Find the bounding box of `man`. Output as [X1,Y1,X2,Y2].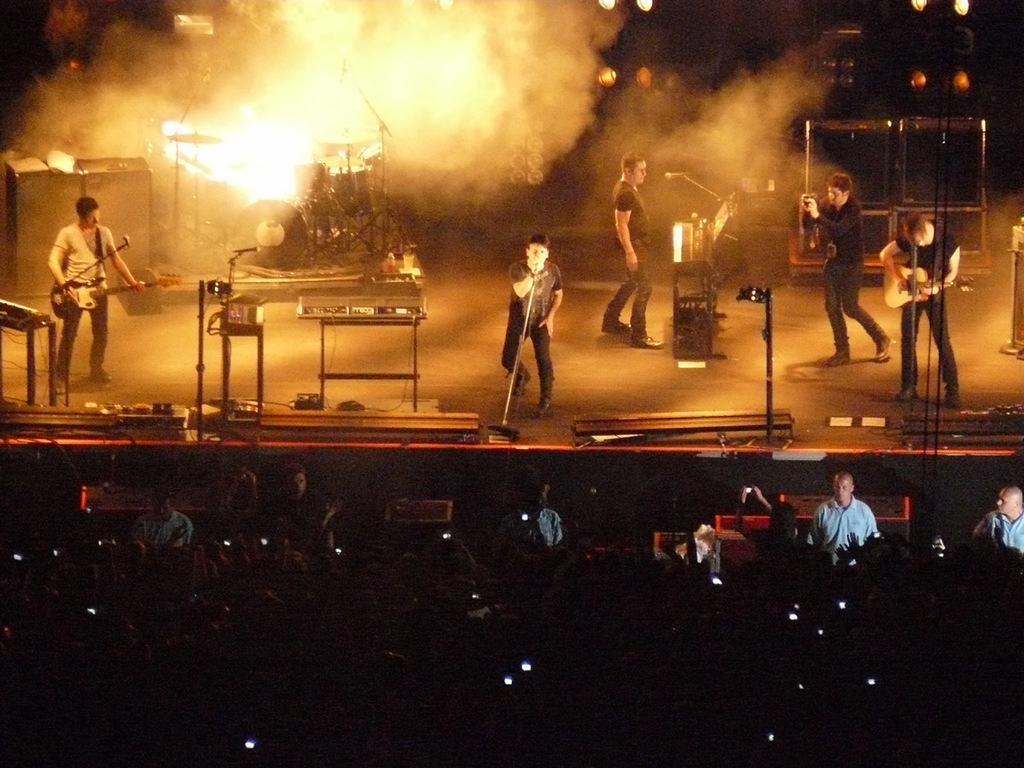
[806,471,887,574].
